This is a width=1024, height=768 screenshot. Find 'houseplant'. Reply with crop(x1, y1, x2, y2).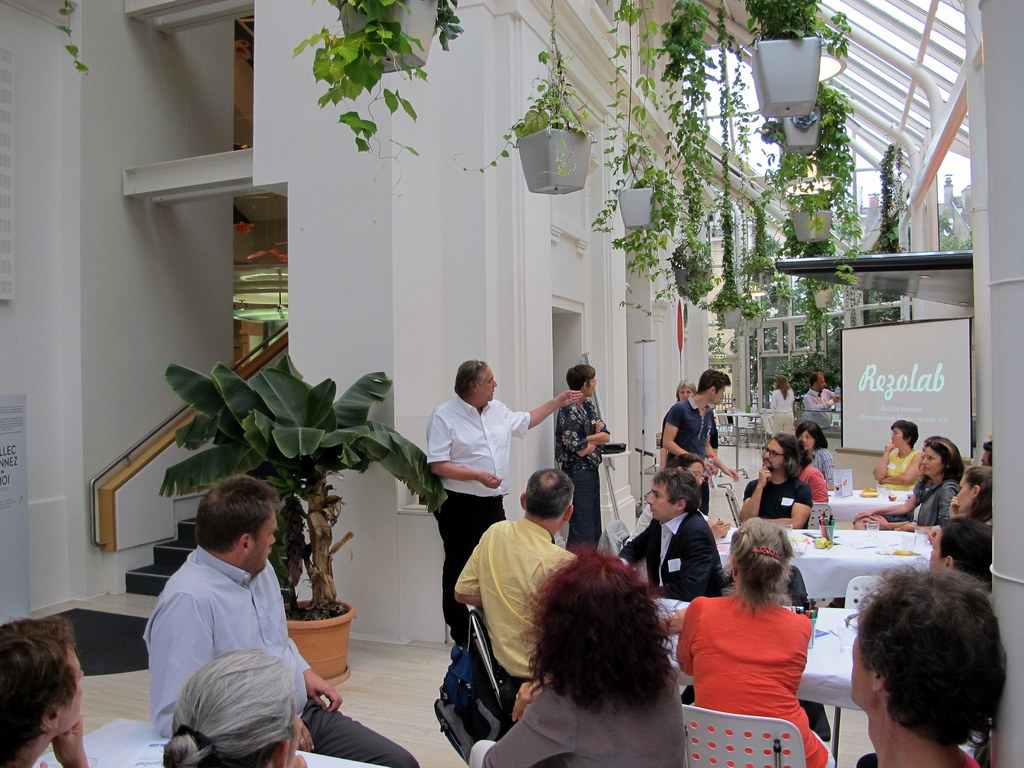
crop(735, 172, 772, 335).
